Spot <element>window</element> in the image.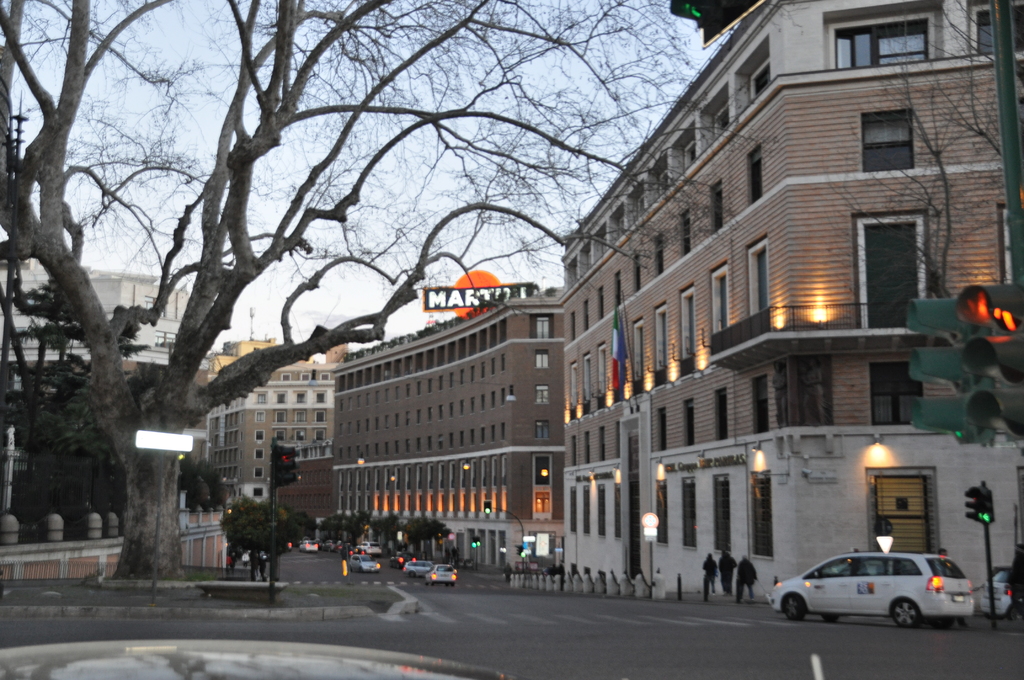
<element>window</element> found at region(436, 409, 448, 416).
